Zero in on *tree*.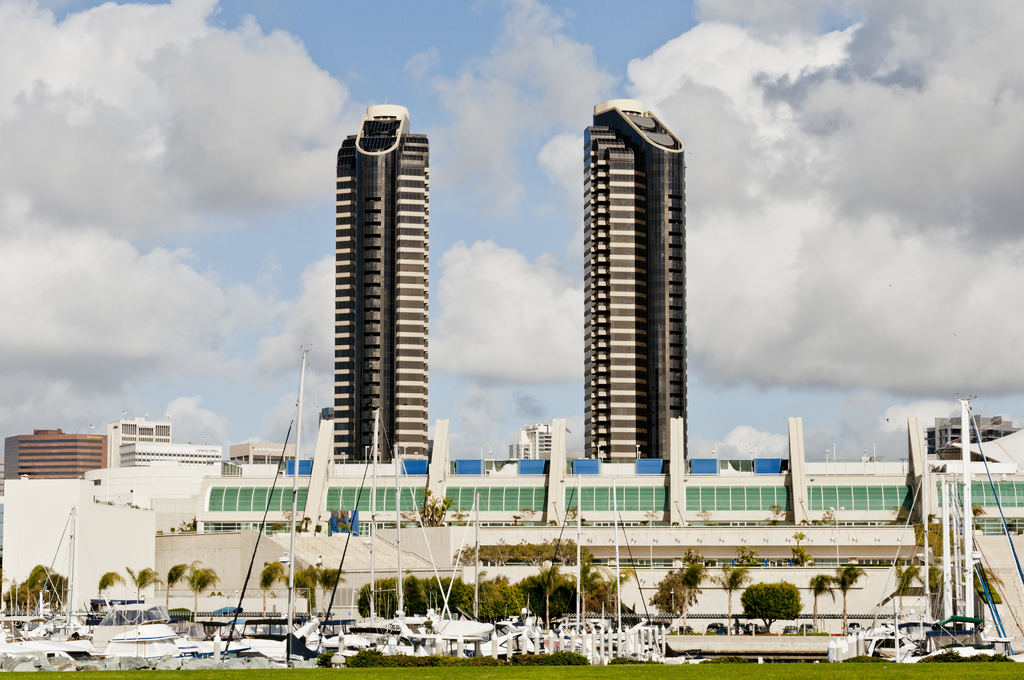
Zeroed in: 165/560/188/622.
